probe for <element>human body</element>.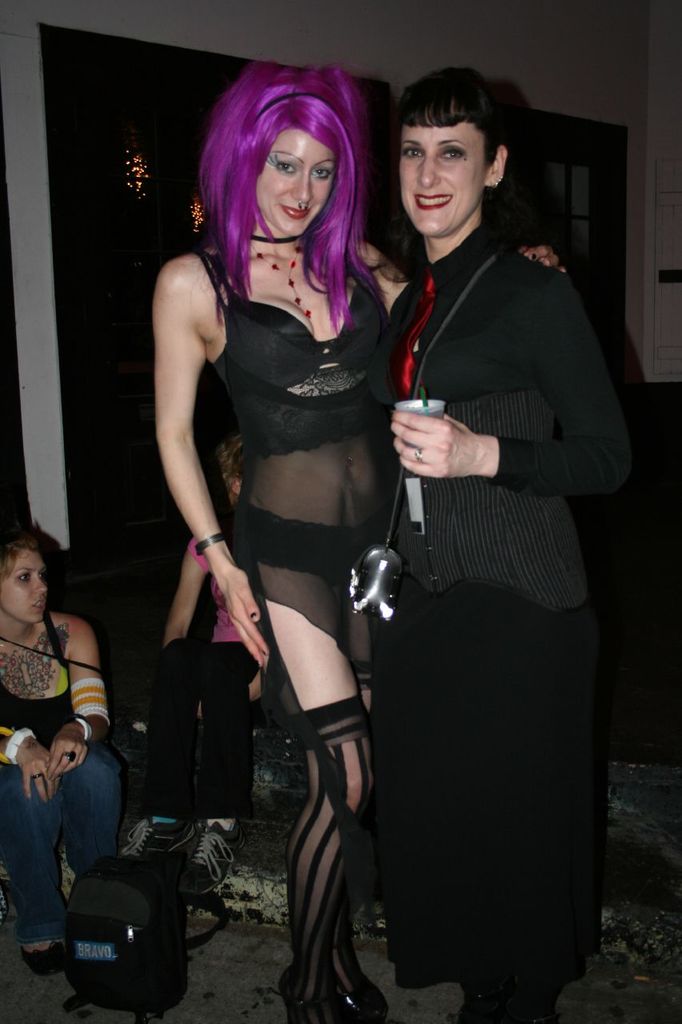
Probe result: x1=147, y1=66, x2=401, y2=1023.
